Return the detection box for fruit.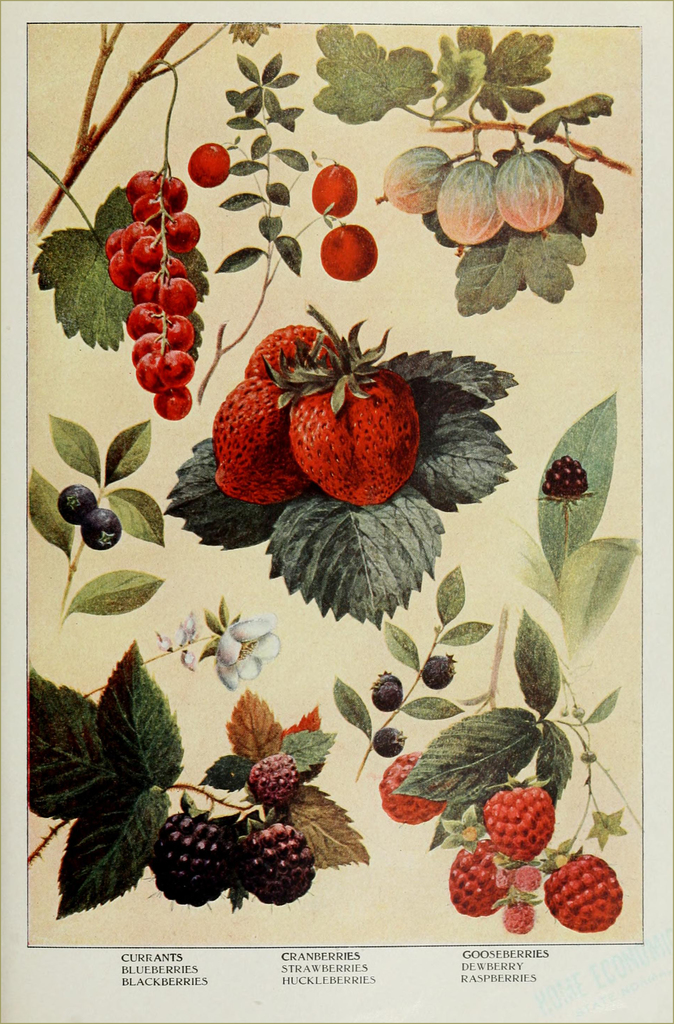
l=156, t=807, r=234, b=895.
